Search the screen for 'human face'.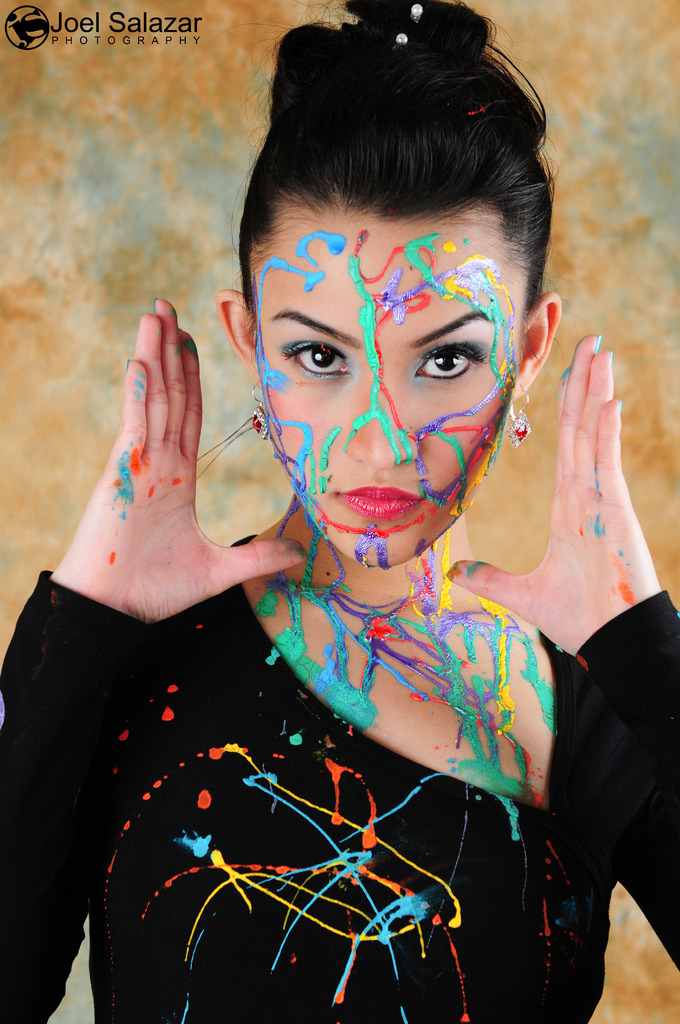
Found at (left=255, top=214, right=521, bottom=570).
